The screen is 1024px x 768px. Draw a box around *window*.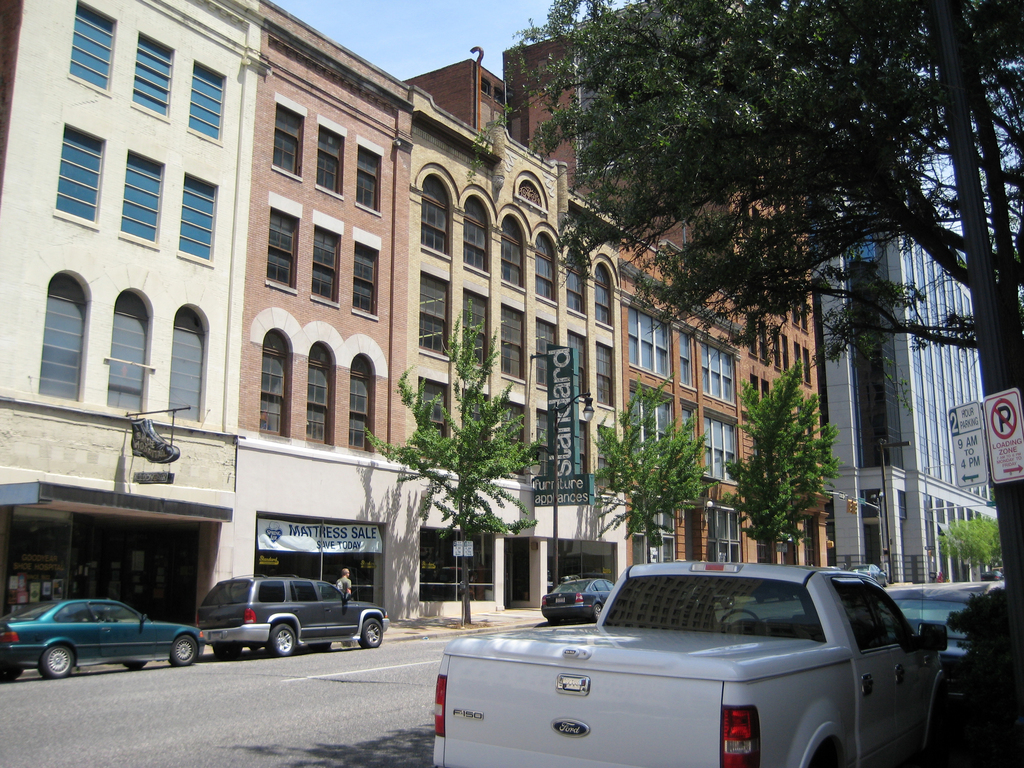
678 332 696 389.
